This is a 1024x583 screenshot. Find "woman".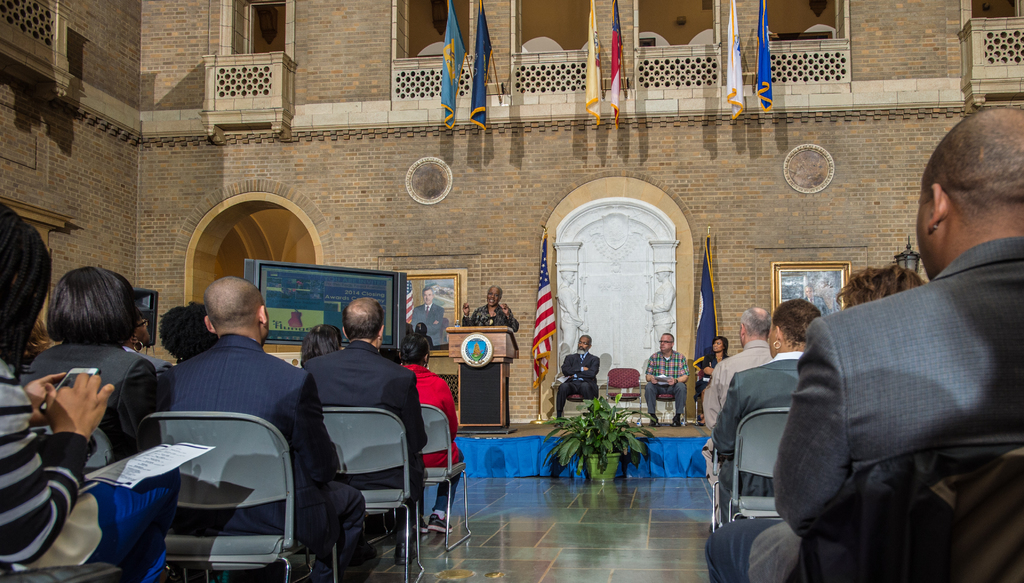
Bounding box: x1=400, y1=331, x2=462, y2=534.
